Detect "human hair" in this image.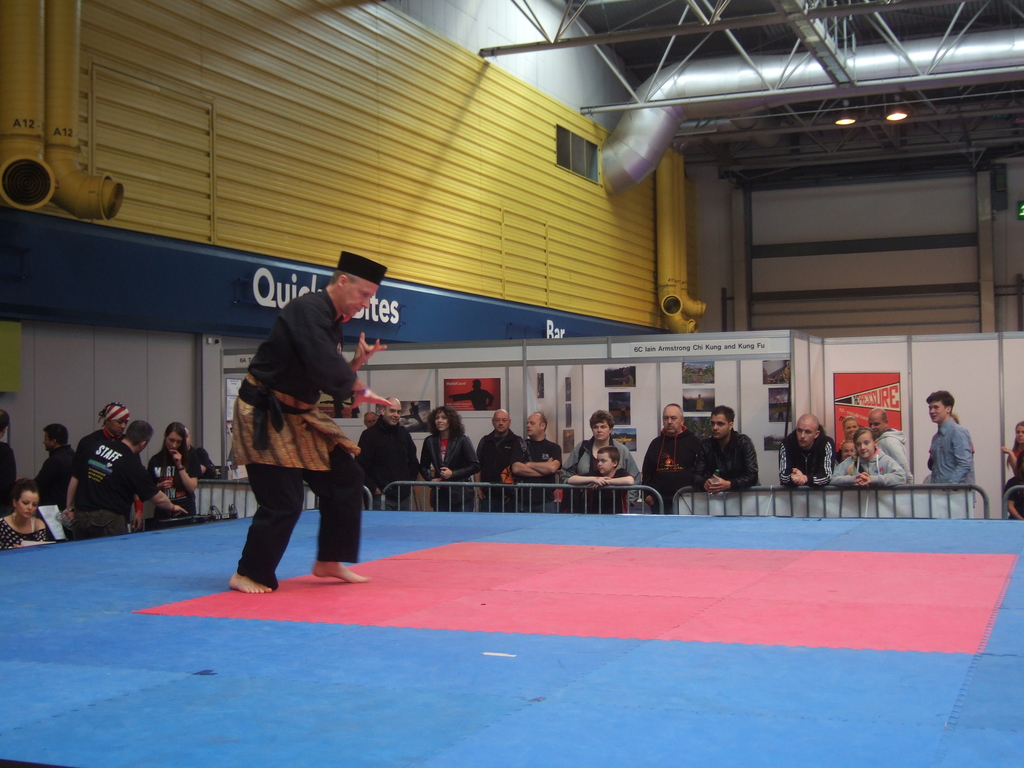
Detection: (x1=666, y1=403, x2=685, y2=420).
